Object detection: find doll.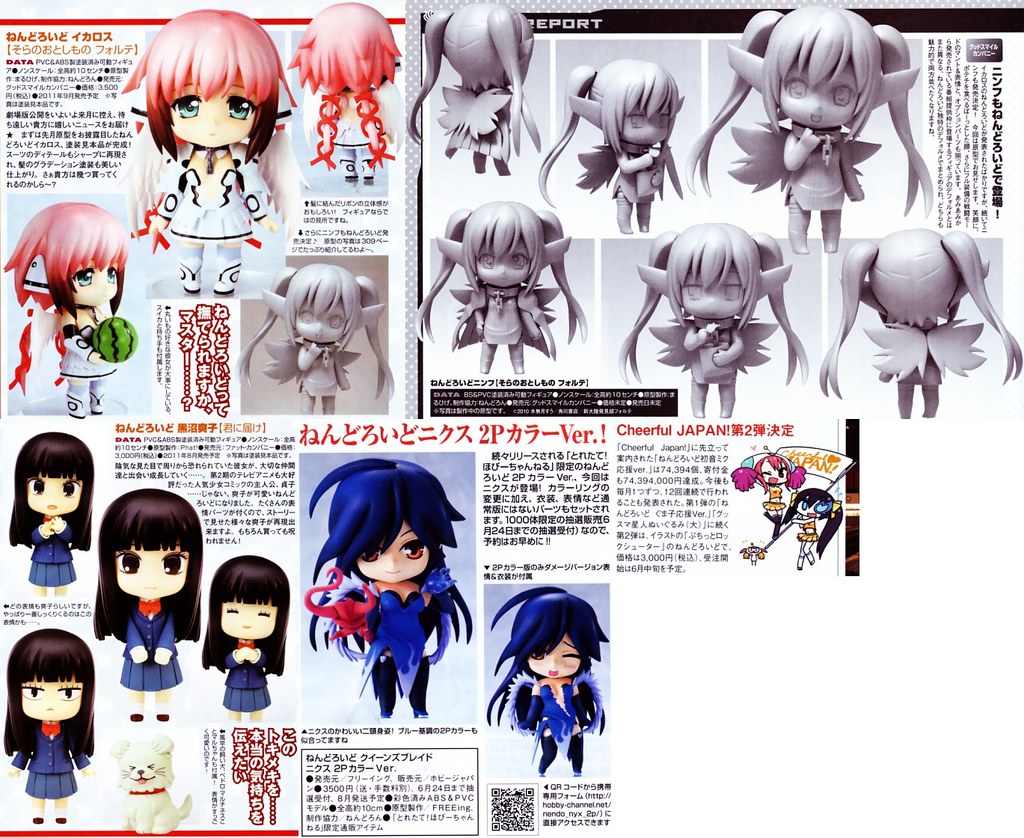
{"x1": 421, "y1": 191, "x2": 581, "y2": 371}.
